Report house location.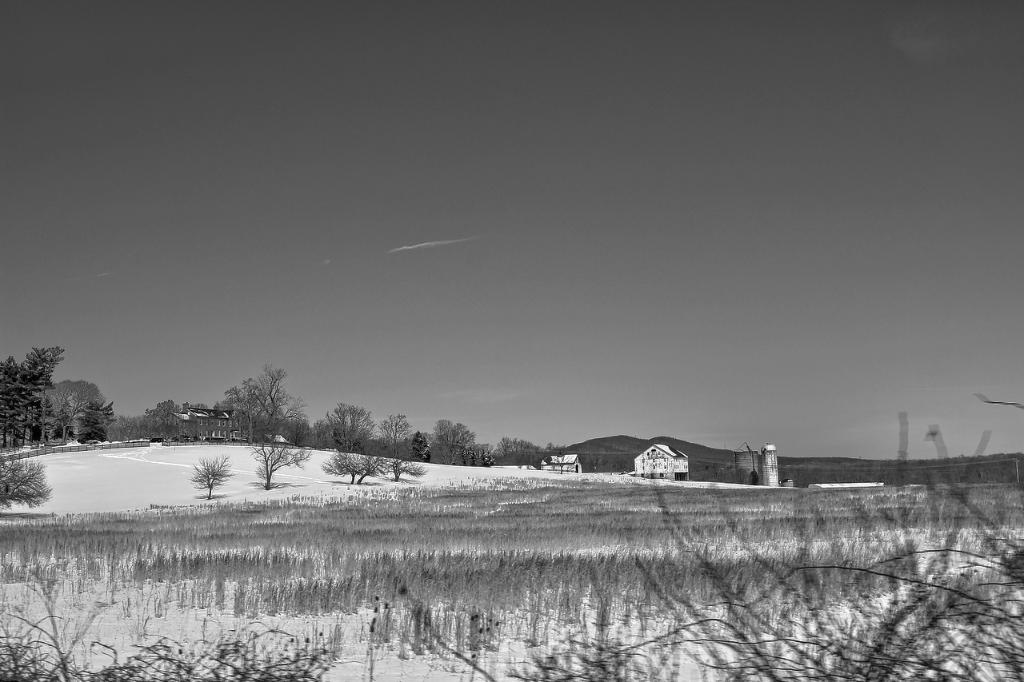
Report: 635:445:688:481.
